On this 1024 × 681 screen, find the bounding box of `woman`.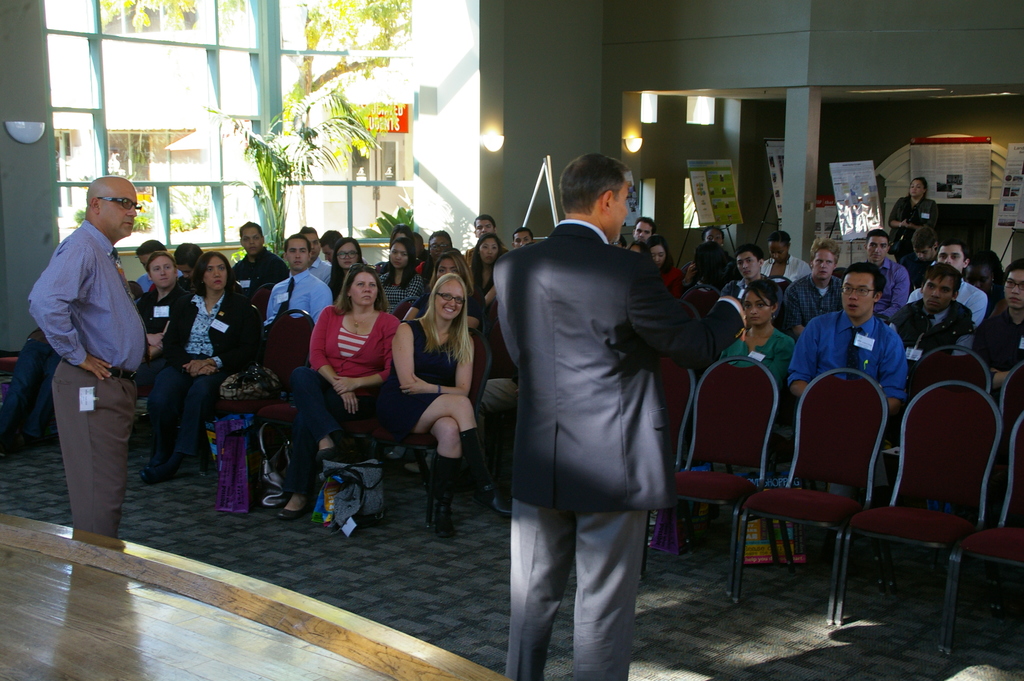
Bounding box: pyautogui.locateOnScreen(388, 277, 504, 540).
